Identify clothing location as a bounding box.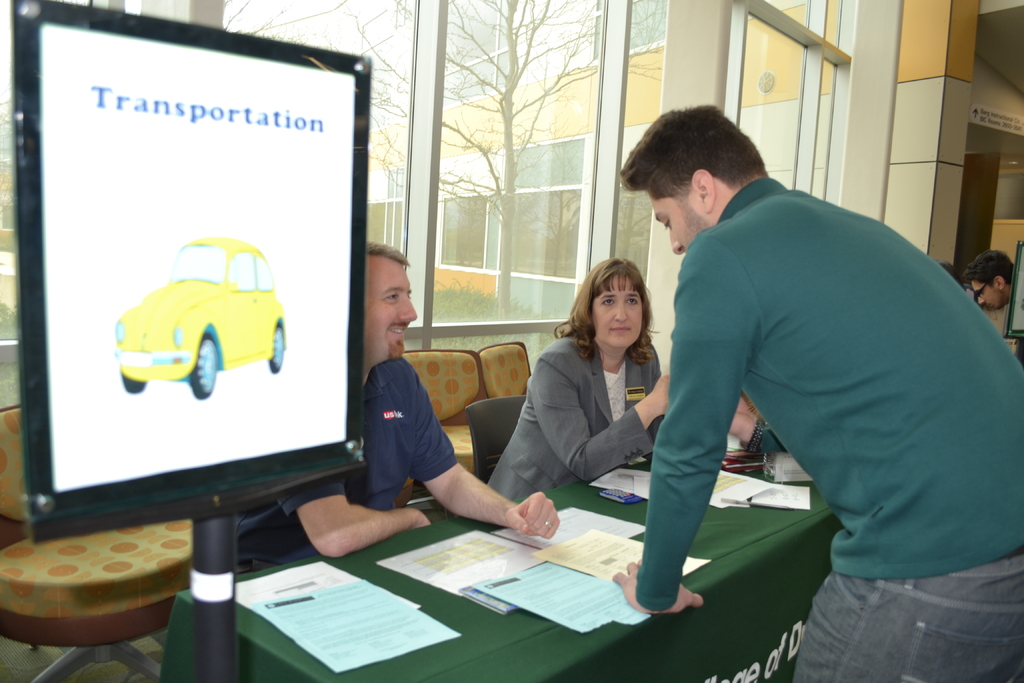
241/350/457/568.
